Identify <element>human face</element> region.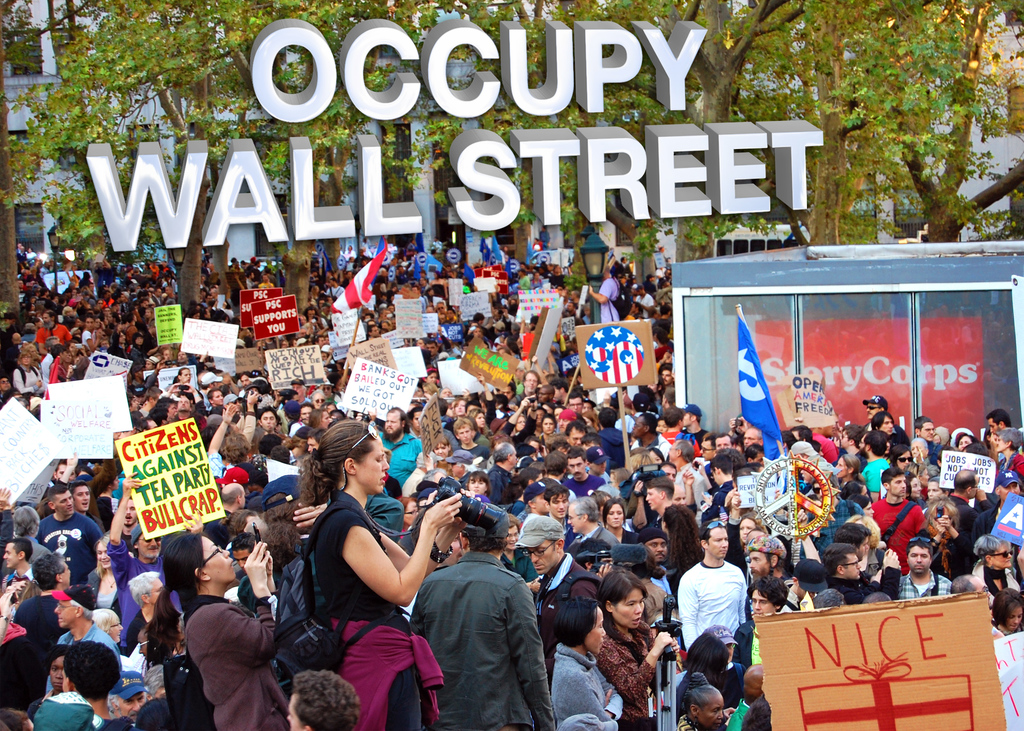
Region: left=723, top=641, right=732, bottom=664.
